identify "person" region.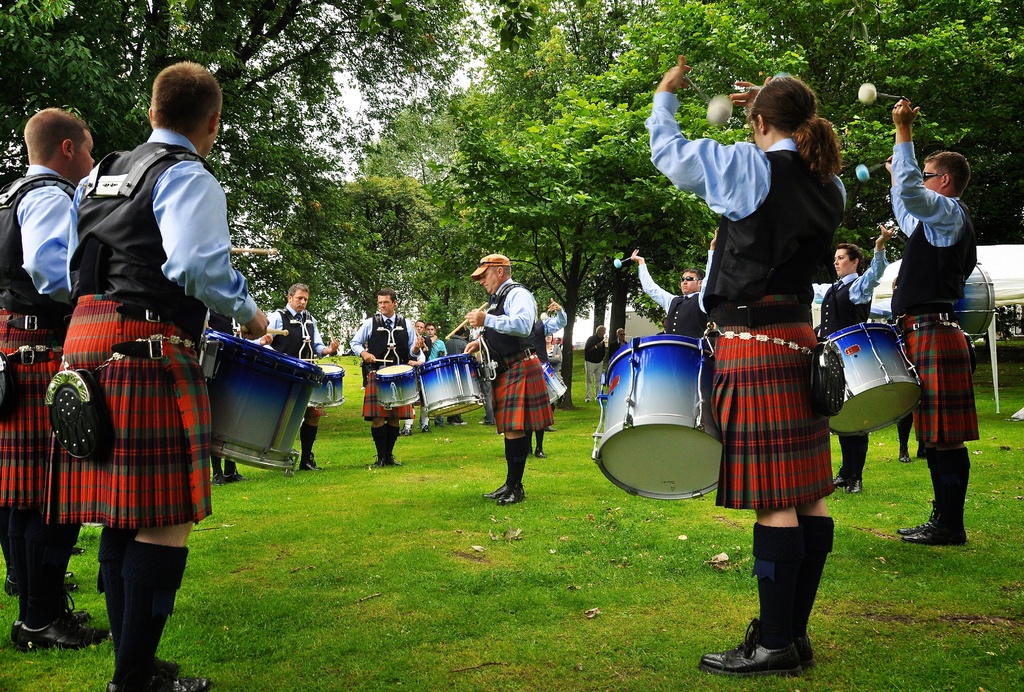
Region: locate(629, 245, 714, 343).
